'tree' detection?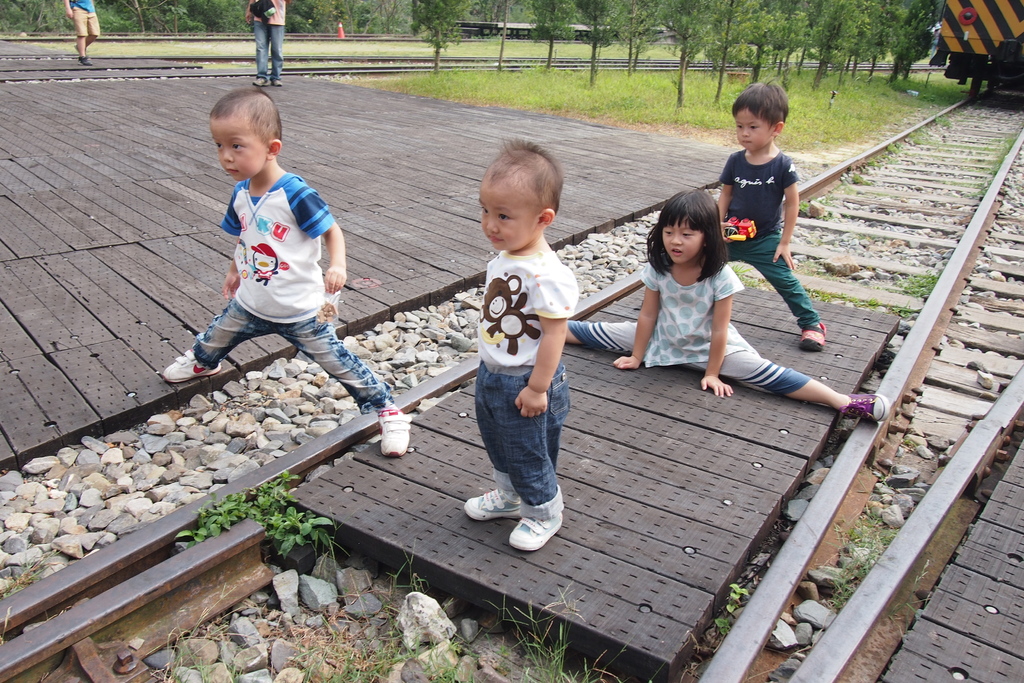
773 12 814 73
